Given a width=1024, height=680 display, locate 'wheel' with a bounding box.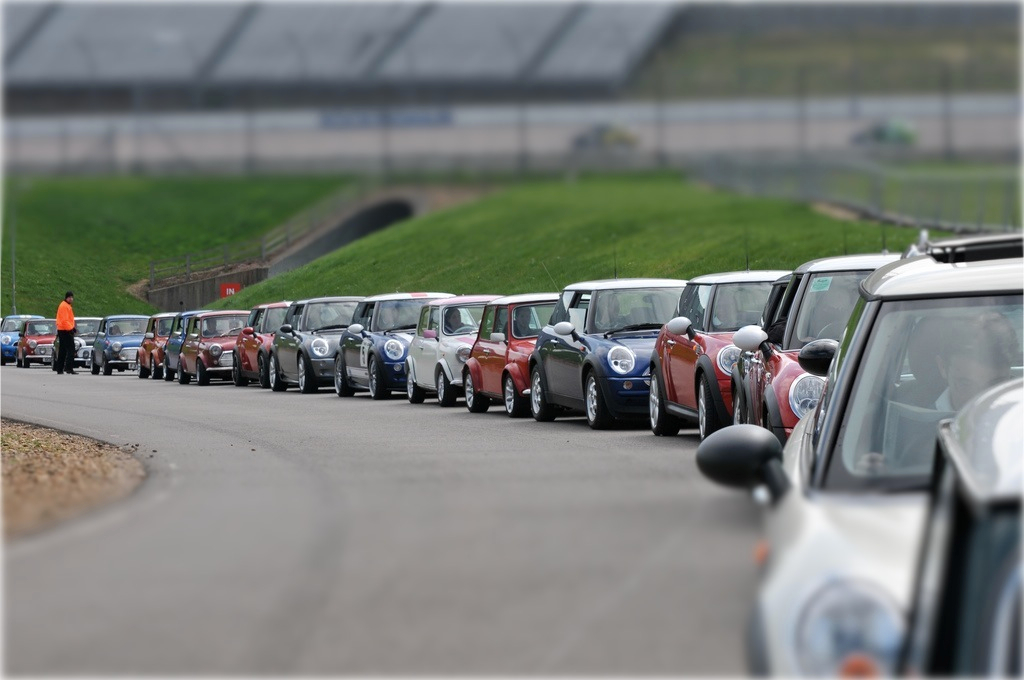
Located: {"x1": 162, "y1": 358, "x2": 171, "y2": 379}.
